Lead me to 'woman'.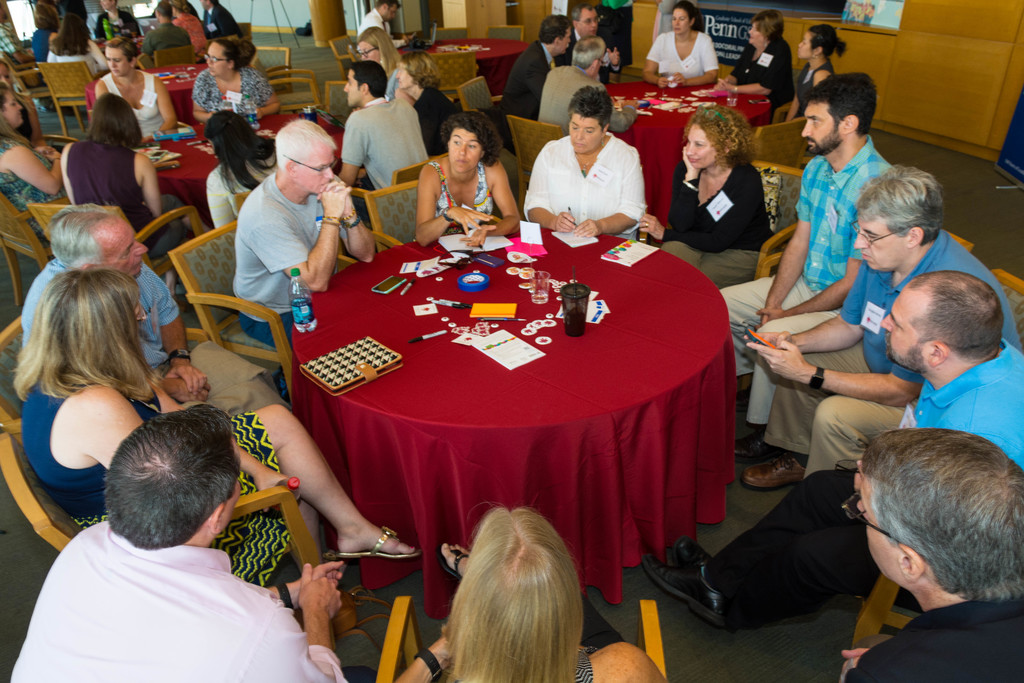
Lead to (387, 498, 664, 682).
